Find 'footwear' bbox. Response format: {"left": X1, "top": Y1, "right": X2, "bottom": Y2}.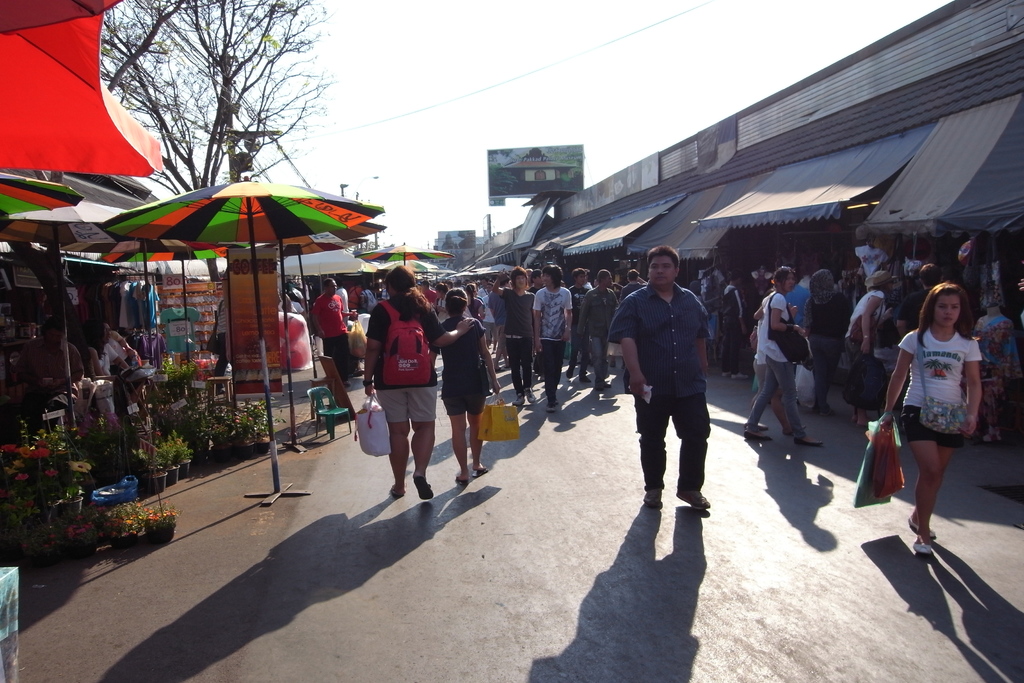
{"left": 609, "top": 361, "right": 617, "bottom": 369}.
